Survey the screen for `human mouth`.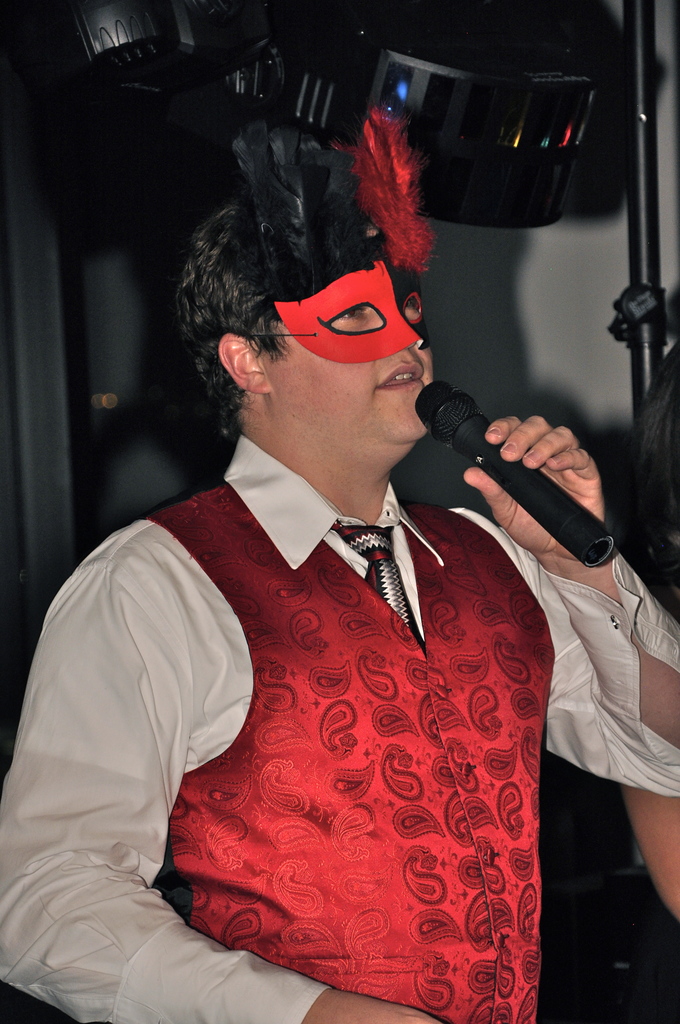
Survey found: region(383, 369, 426, 388).
